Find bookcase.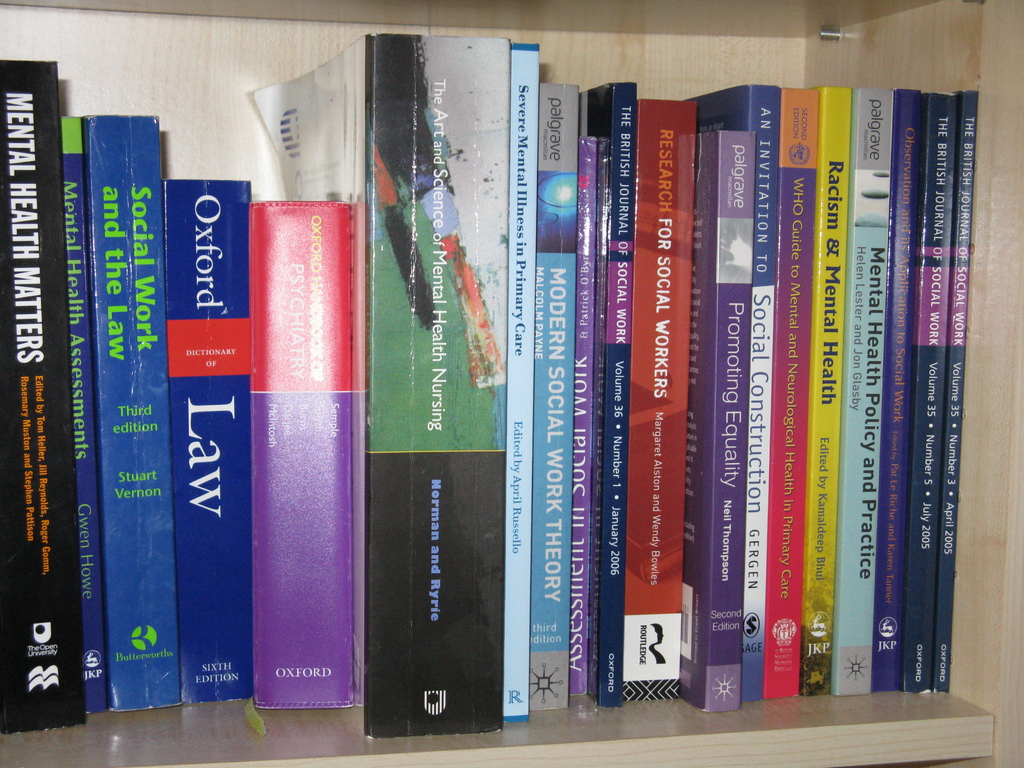
0/0/1023/767.
